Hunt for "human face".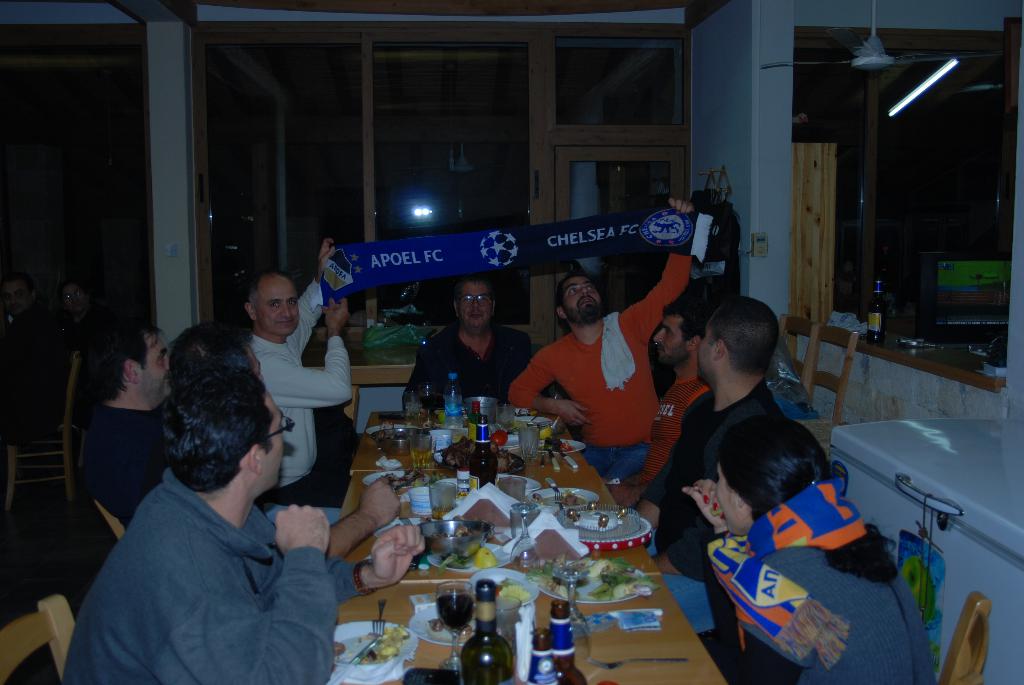
Hunted down at <region>457, 284, 495, 326</region>.
